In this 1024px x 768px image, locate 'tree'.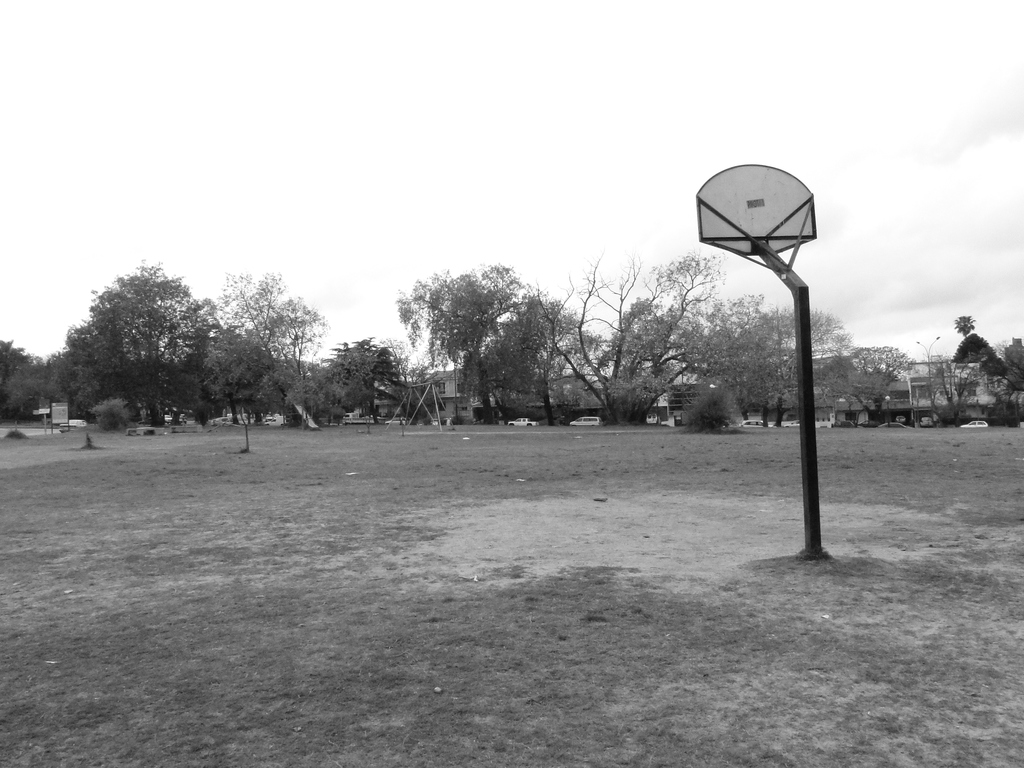
Bounding box: (x1=981, y1=355, x2=1000, y2=378).
